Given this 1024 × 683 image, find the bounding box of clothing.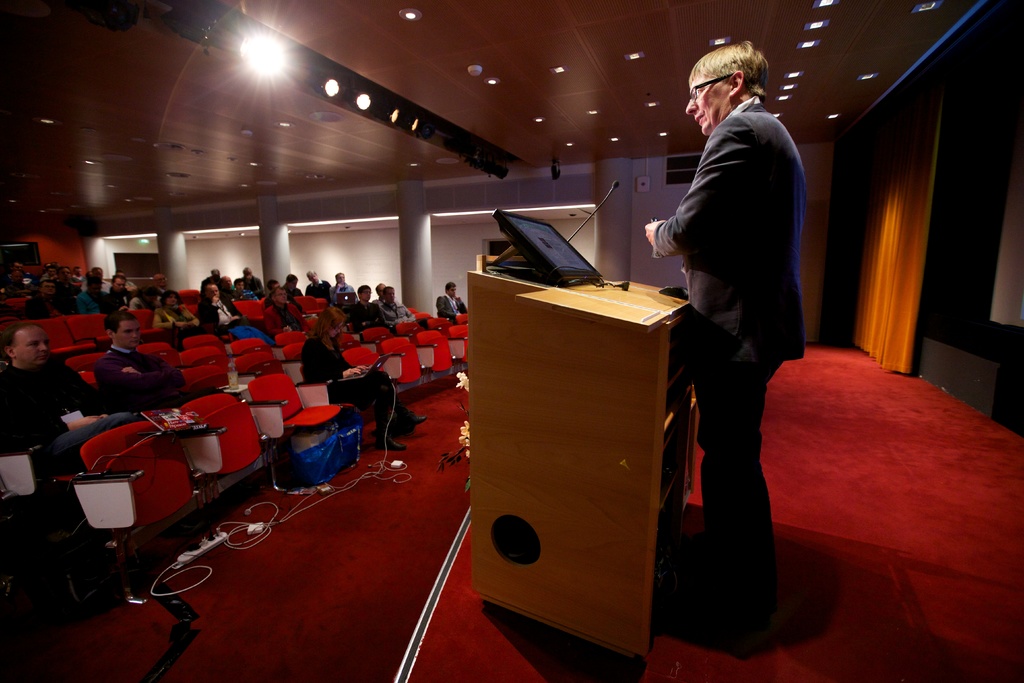
<bbox>200, 291, 241, 329</bbox>.
